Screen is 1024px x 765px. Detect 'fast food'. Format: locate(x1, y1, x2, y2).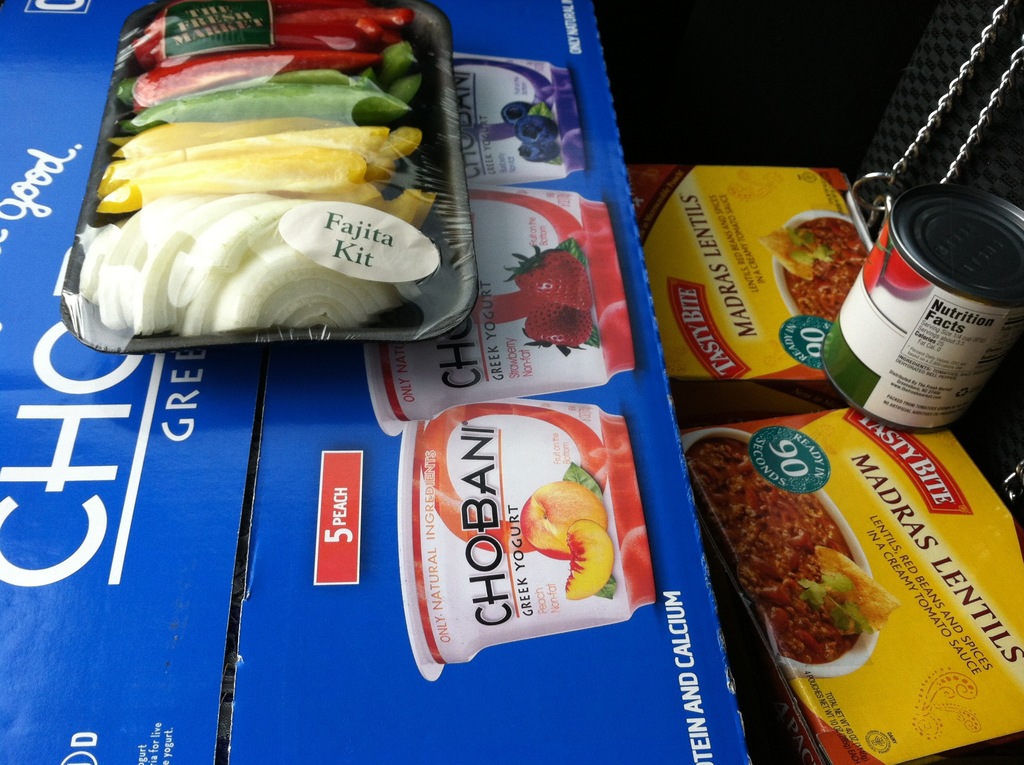
locate(127, 0, 422, 61).
